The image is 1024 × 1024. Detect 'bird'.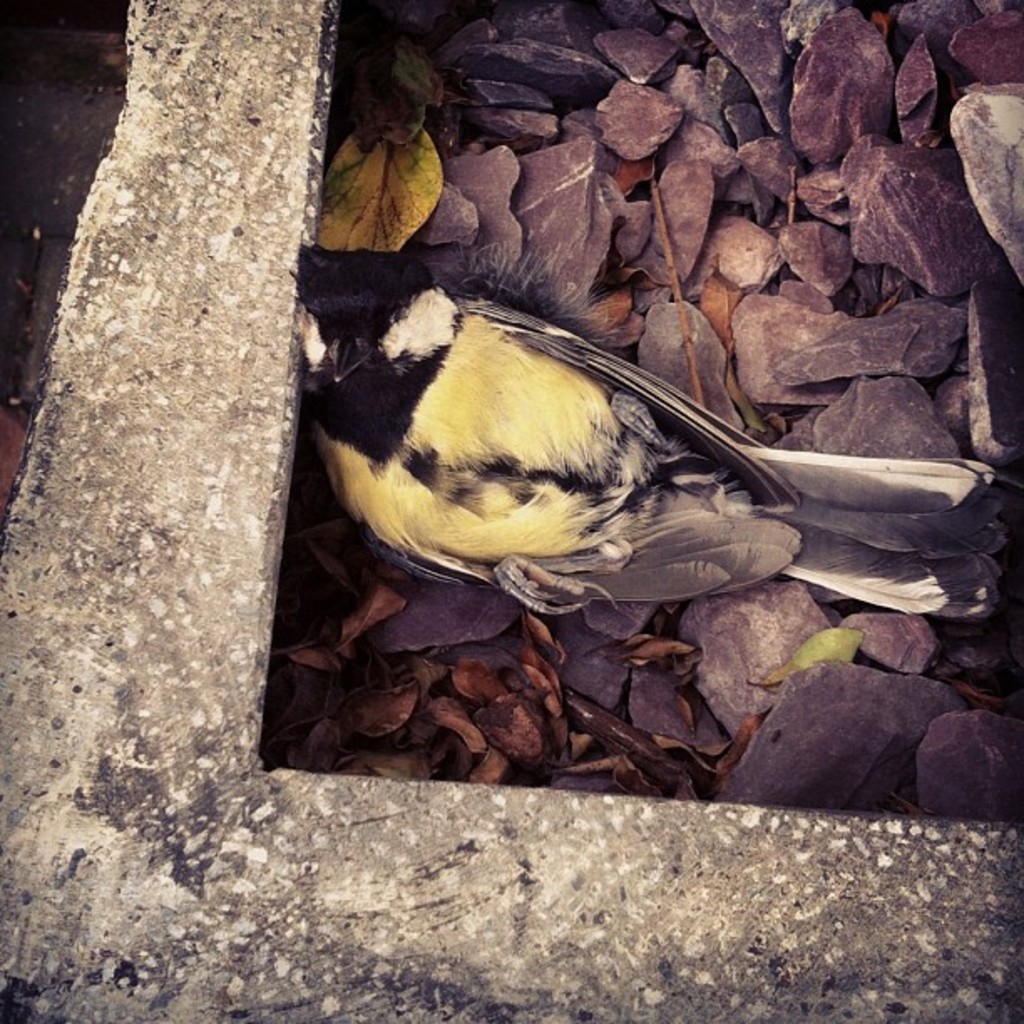
Detection: crop(289, 233, 932, 648).
